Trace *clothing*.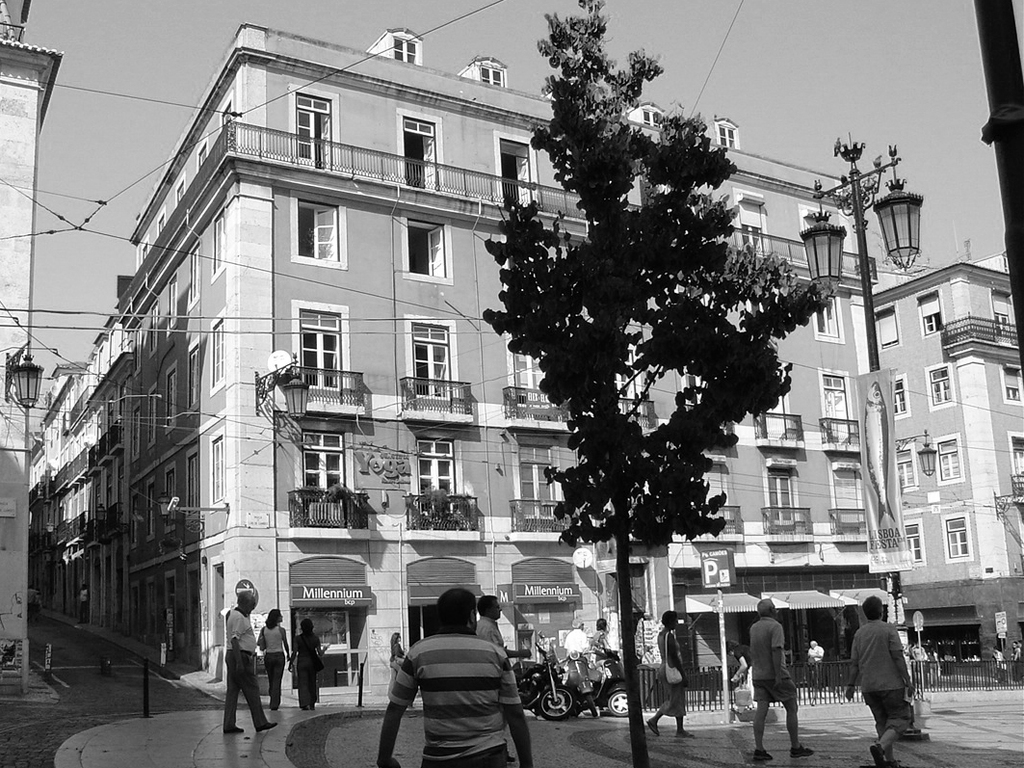
Traced to detection(222, 609, 267, 722).
